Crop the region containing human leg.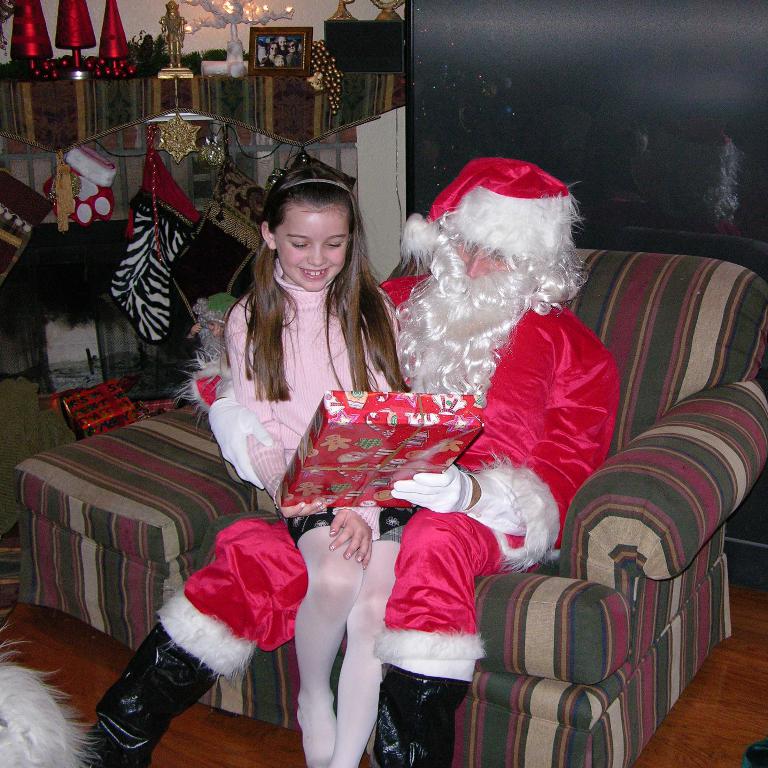
Crop region: box=[82, 521, 294, 767].
